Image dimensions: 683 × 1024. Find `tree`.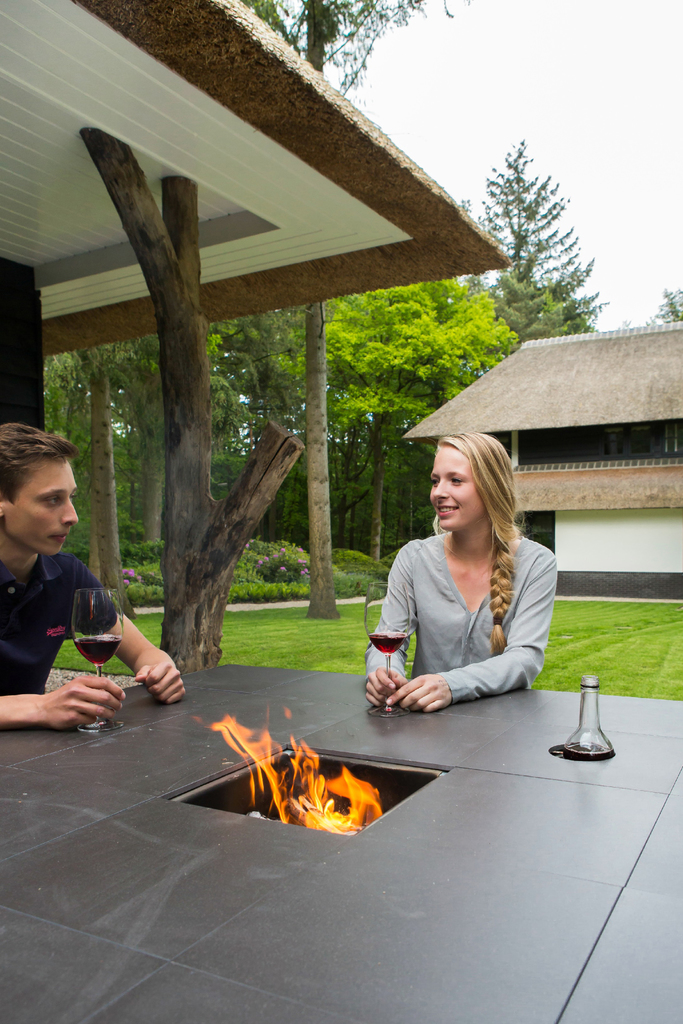
rect(460, 139, 589, 338).
